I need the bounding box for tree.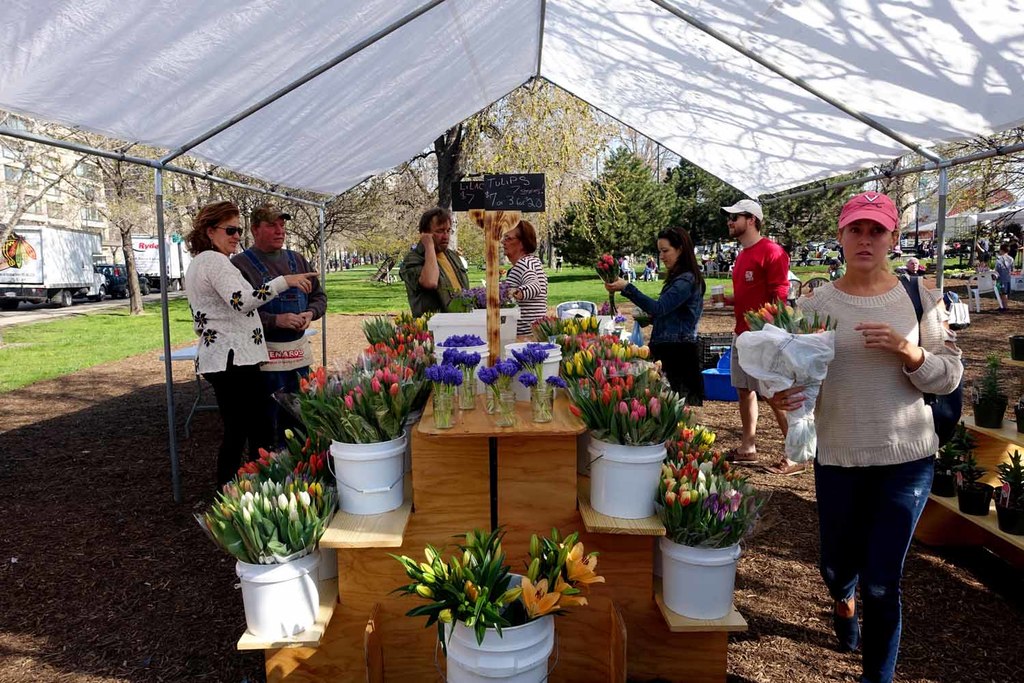
Here it is: [x1=894, y1=117, x2=1023, y2=287].
